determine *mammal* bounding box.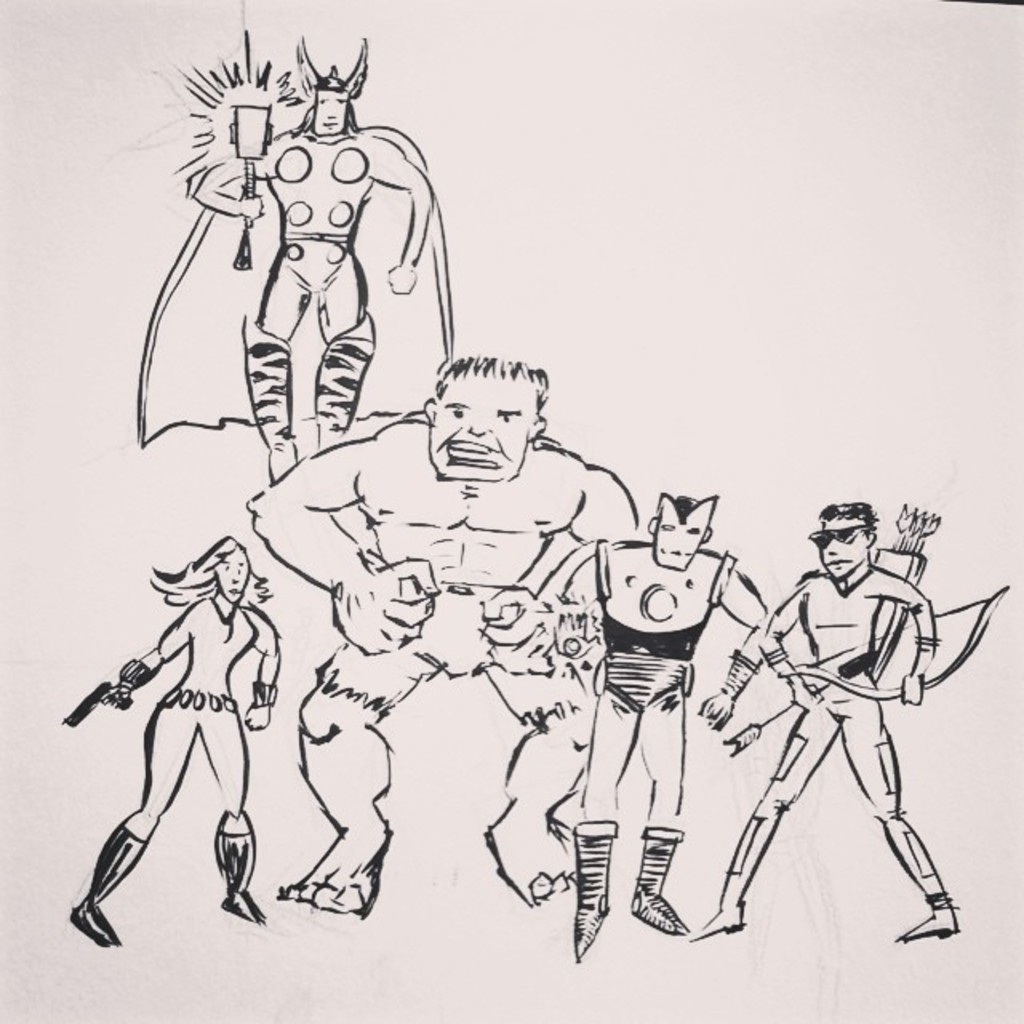
Determined: {"x1": 245, "y1": 349, "x2": 646, "y2": 918}.
